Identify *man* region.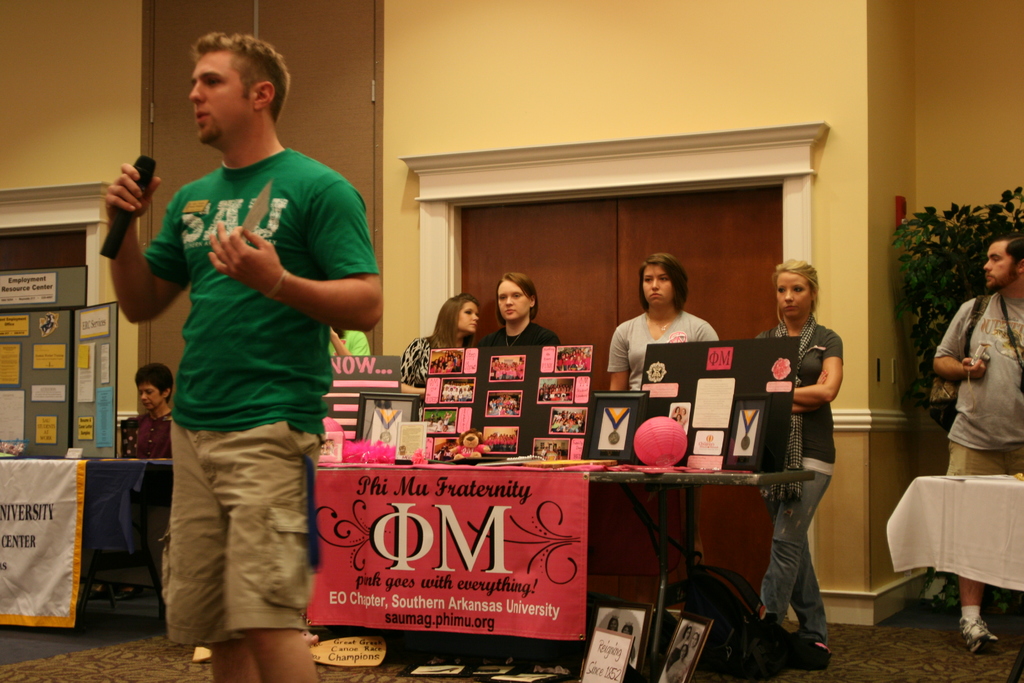
Region: detection(113, 55, 376, 648).
